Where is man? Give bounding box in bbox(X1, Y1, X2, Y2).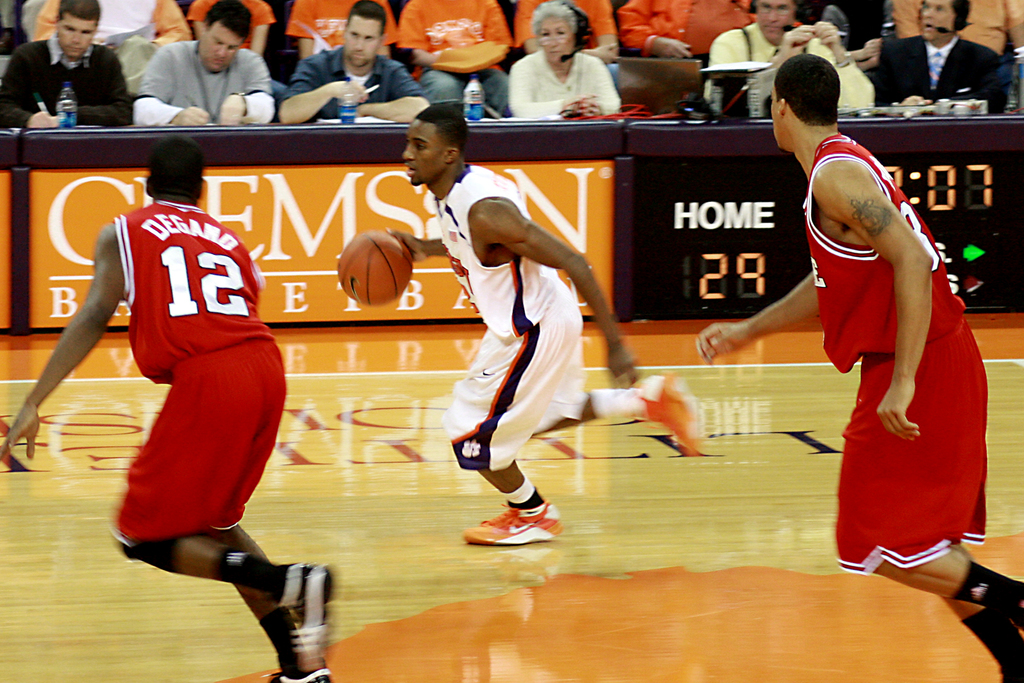
bbox(278, 0, 430, 122).
